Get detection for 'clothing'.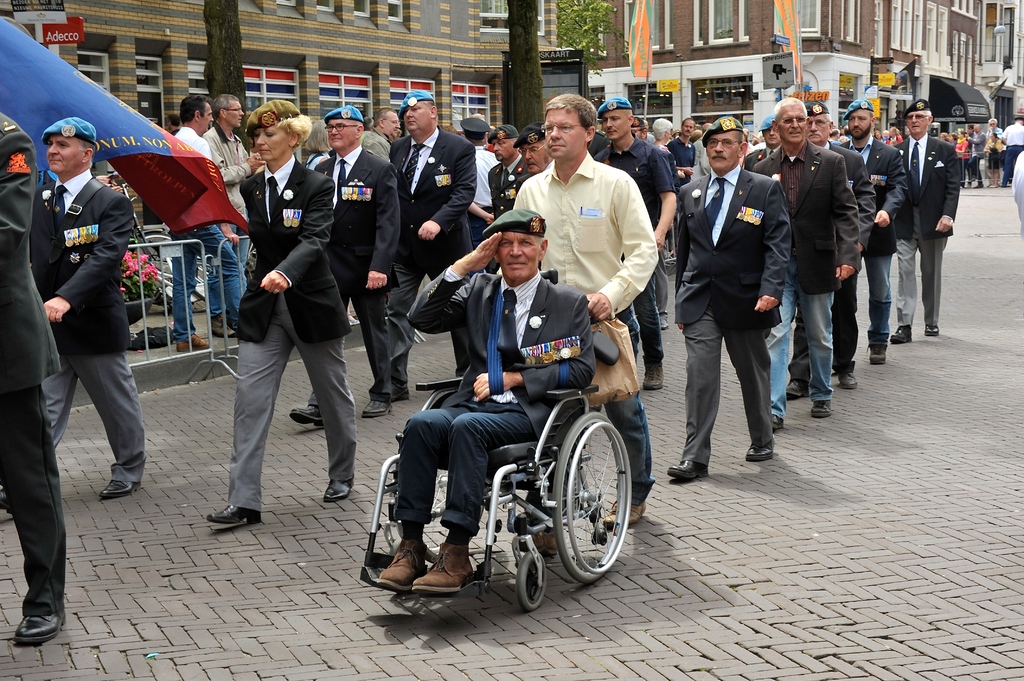
Detection: (left=751, top=136, right=858, bottom=424).
